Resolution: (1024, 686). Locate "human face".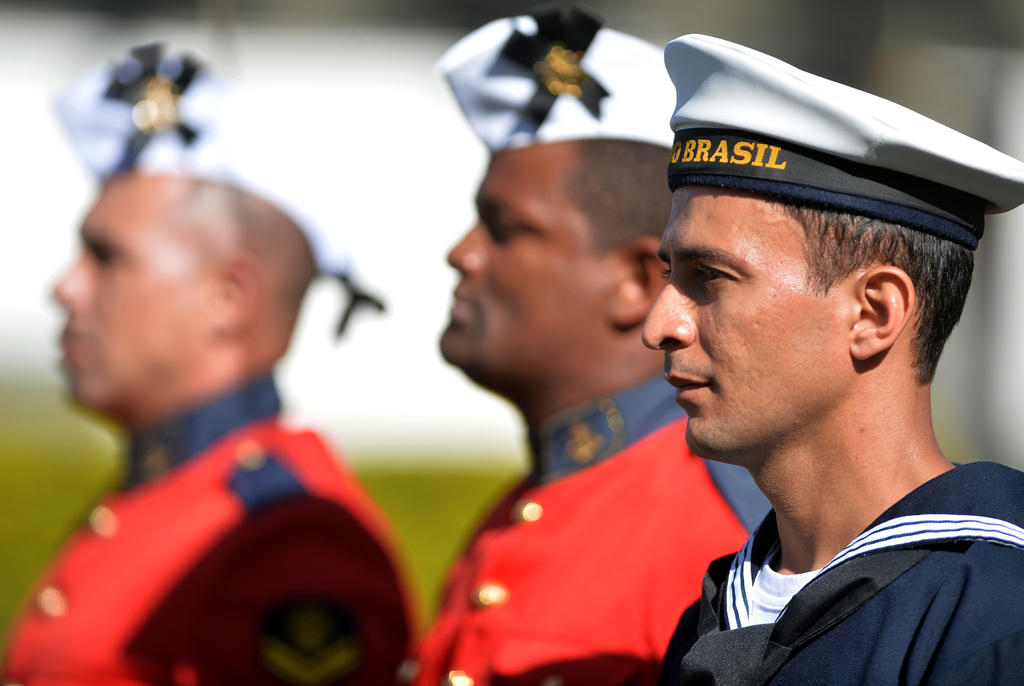
x1=440 y1=136 x2=613 y2=359.
